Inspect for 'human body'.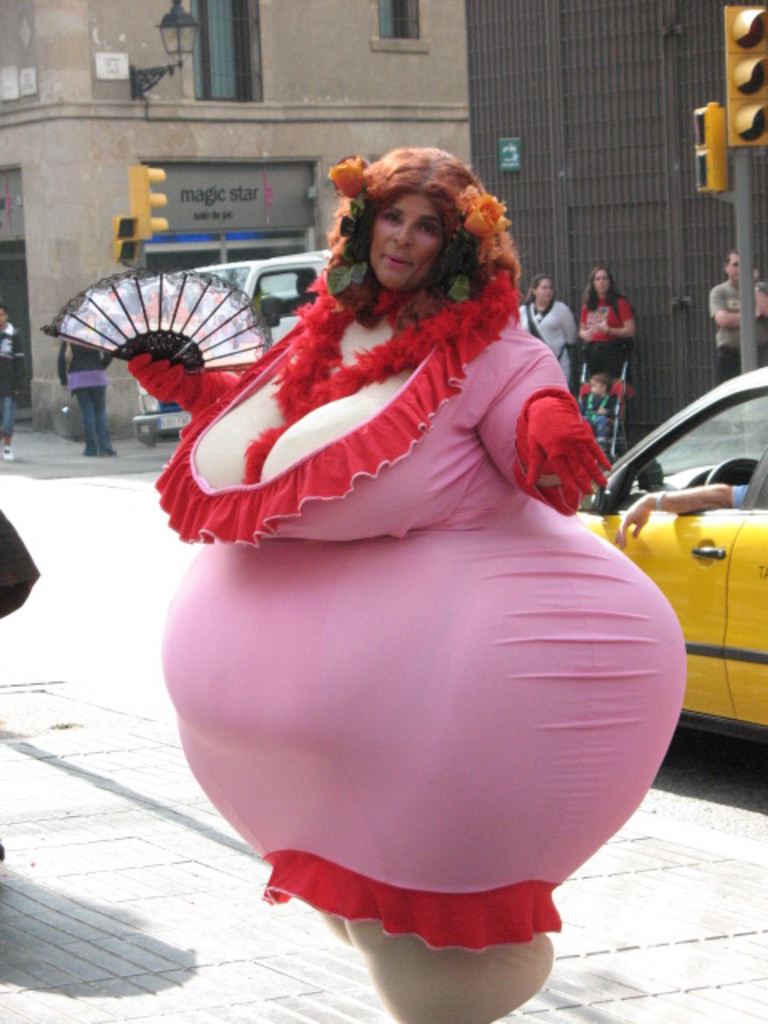
Inspection: pyautogui.locateOnScreen(702, 291, 766, 381).
